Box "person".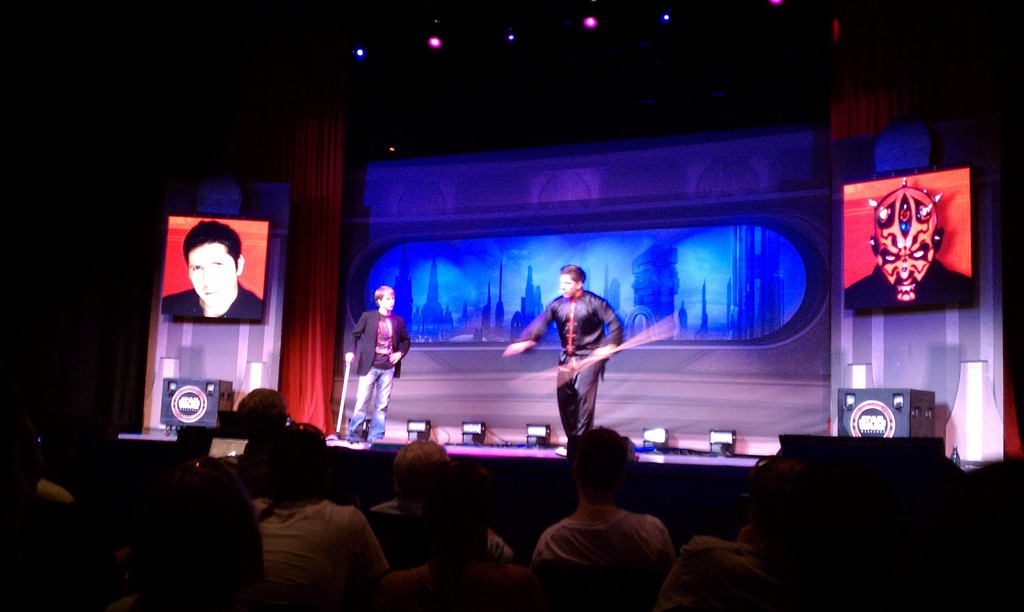
358/458/533/611.
